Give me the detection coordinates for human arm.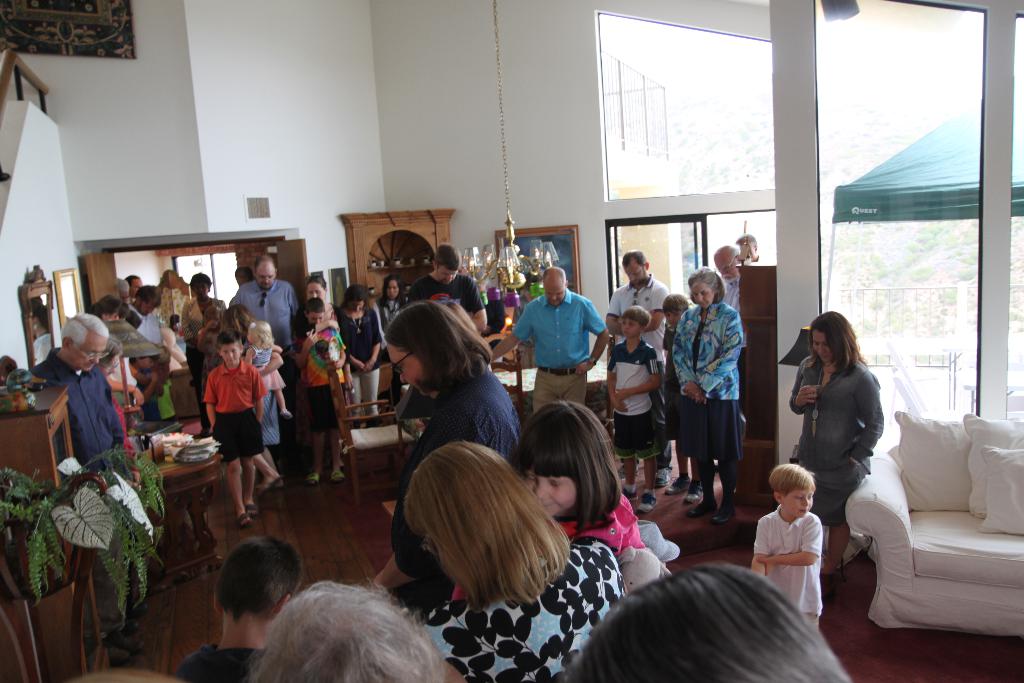
(x1=758, y1=520, x2=820, y2=569).
